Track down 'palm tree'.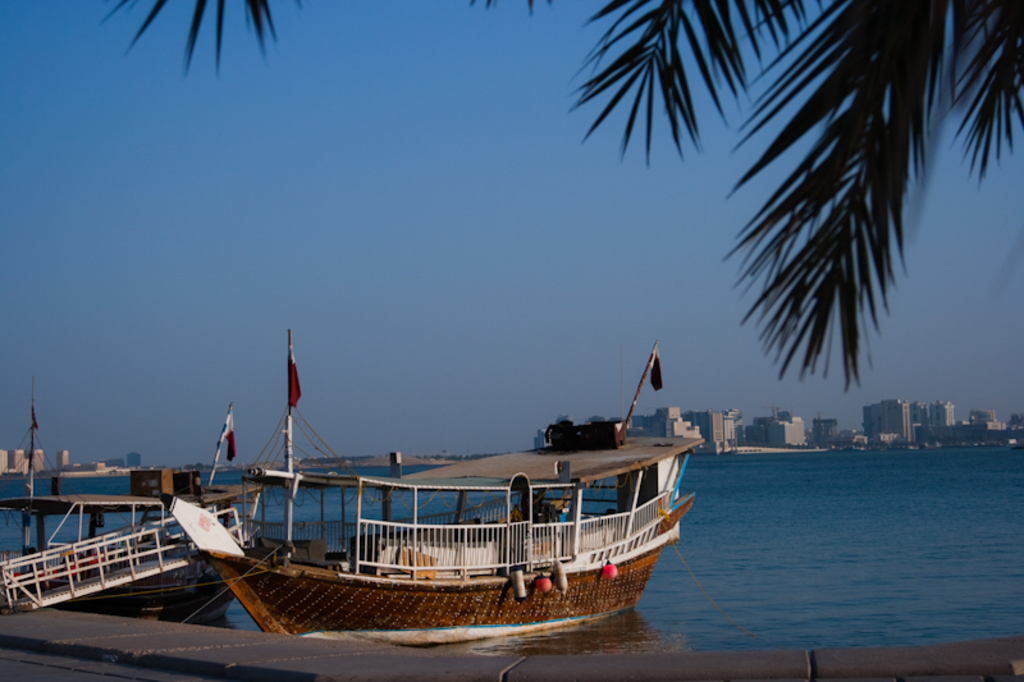
Tracked to 599 22 972 458.
